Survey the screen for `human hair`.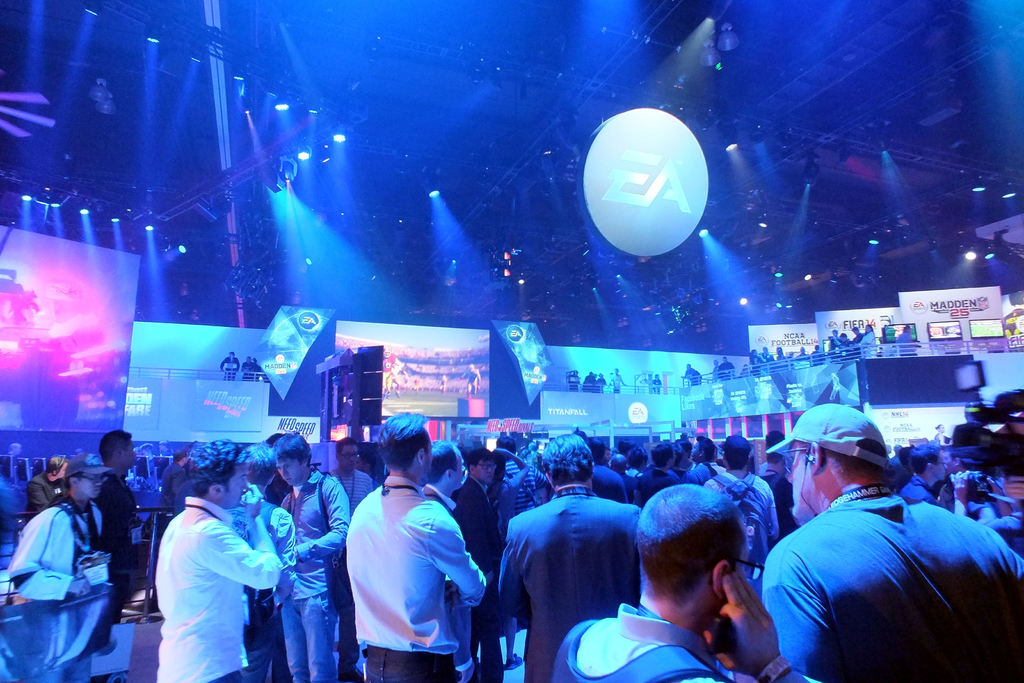
Survey found: bbox=(586, 437, 606, 466).
